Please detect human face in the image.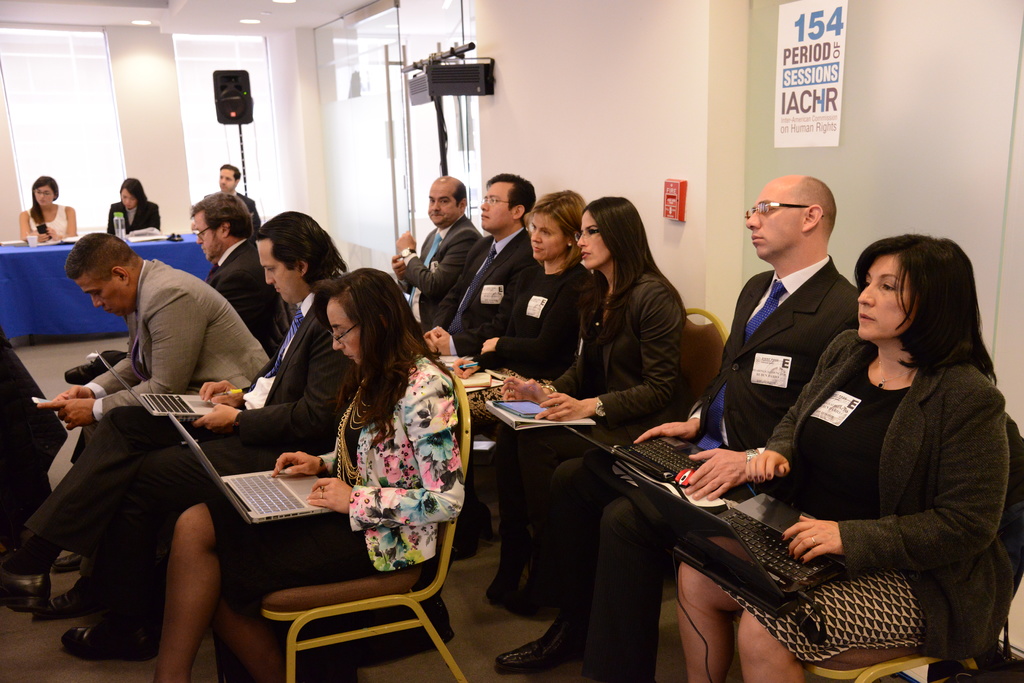
pyautogui.locateOnScreen(194, 212, 221, 257).
